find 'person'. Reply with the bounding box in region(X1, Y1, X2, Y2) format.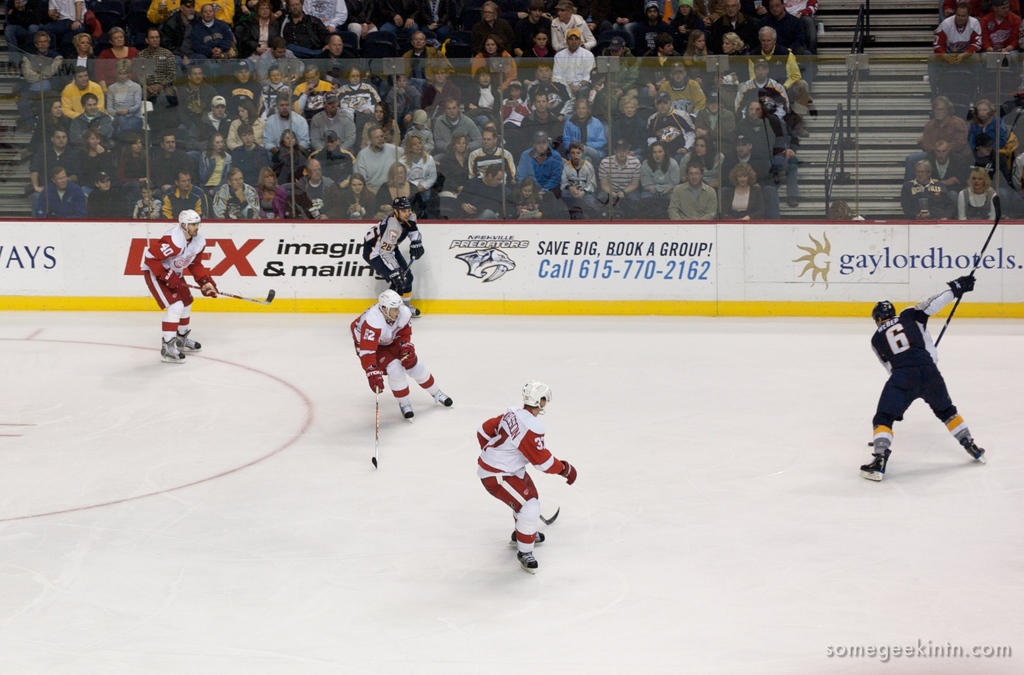
region(63, 38, 100, 75).
